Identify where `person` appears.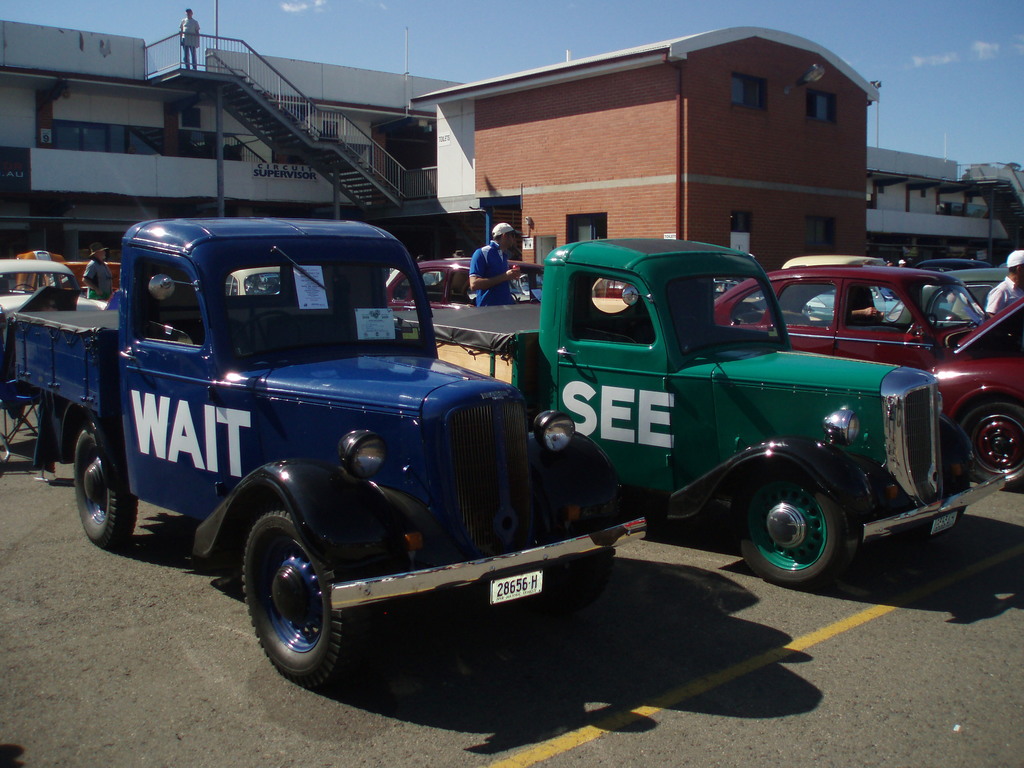
Appears at (x1=982, y1=244, x2=1023, y2=320).
